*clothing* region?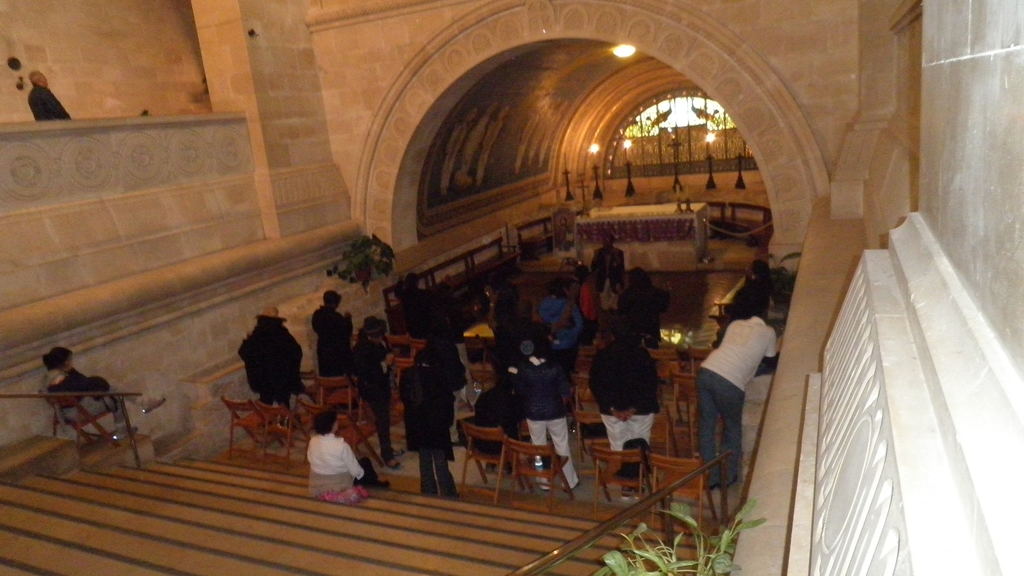
l=294, t=423, r=367, b=494
